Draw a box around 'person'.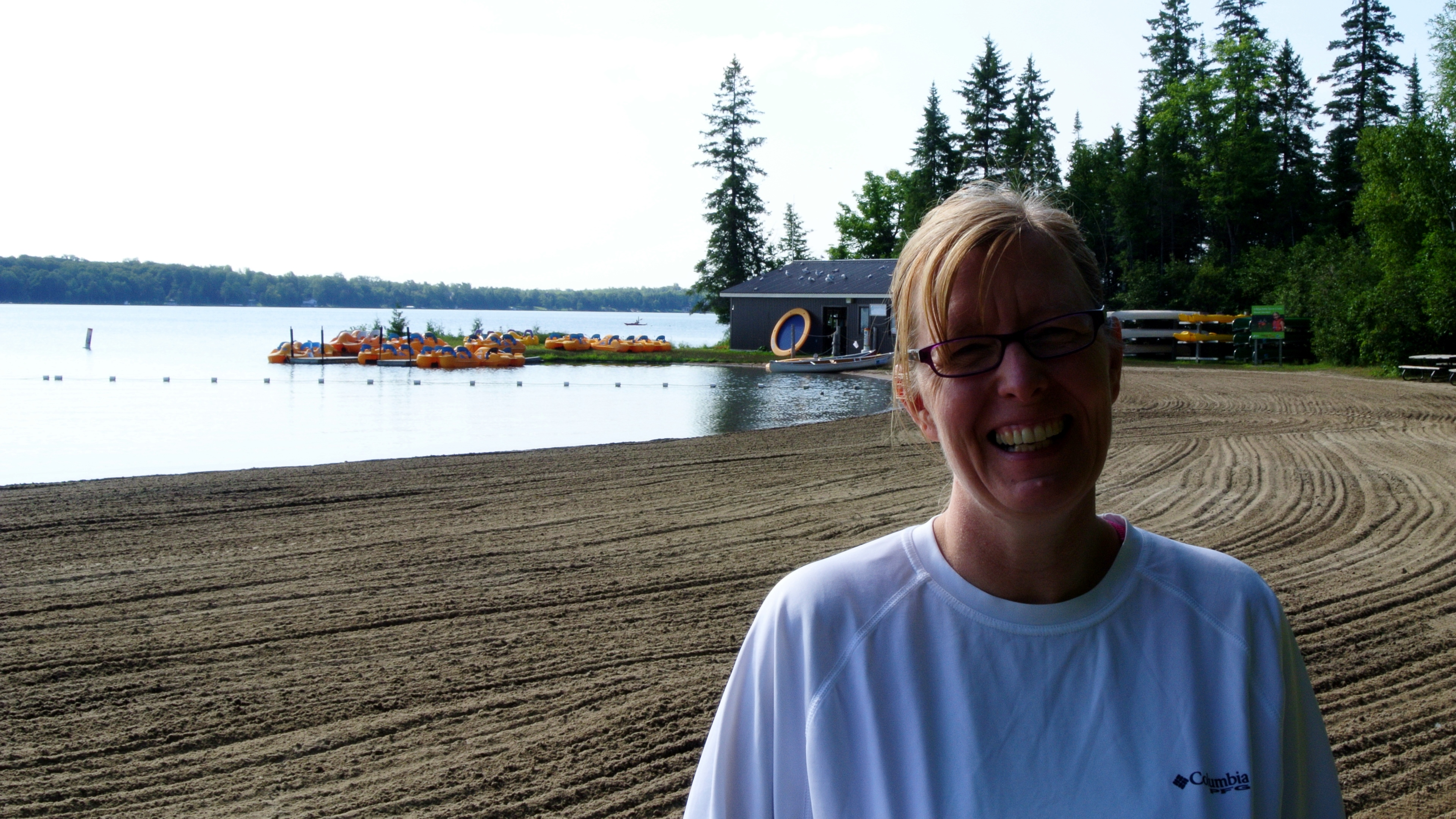
Rect(261, 62, 492, 308).
